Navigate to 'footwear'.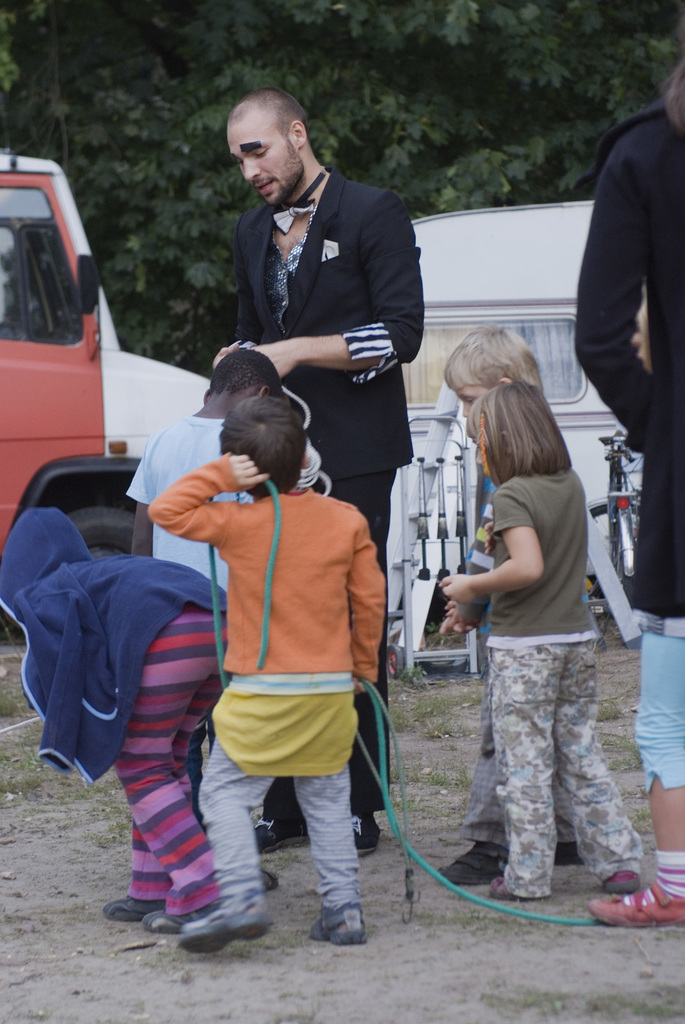
Navigation target: 437,842,512,883.
